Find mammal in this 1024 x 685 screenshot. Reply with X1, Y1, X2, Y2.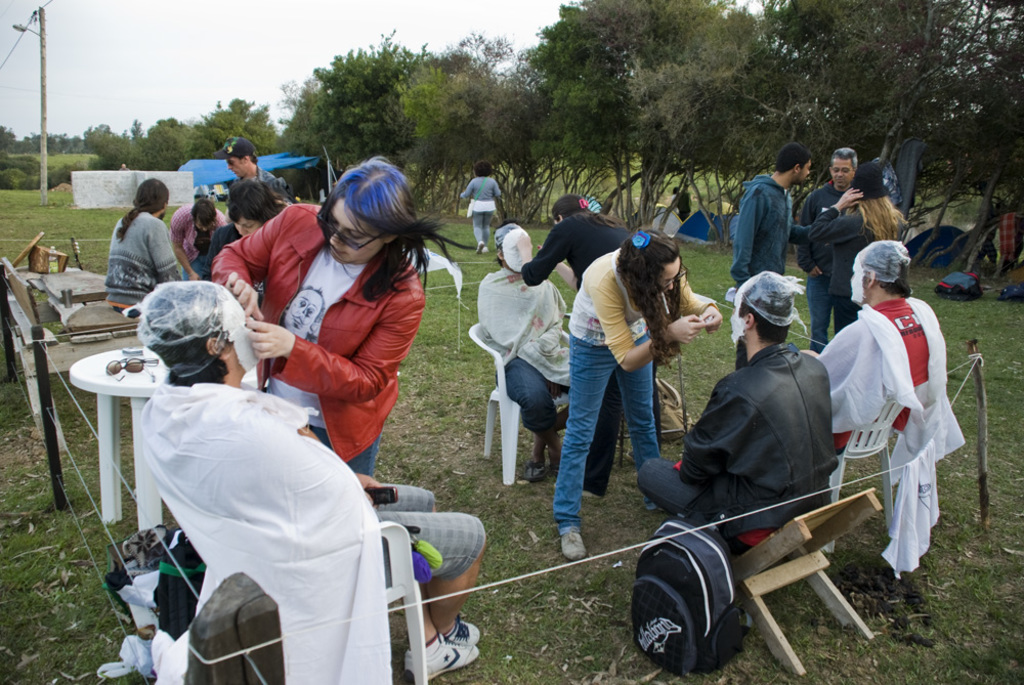
202, 180, 293, 309.
